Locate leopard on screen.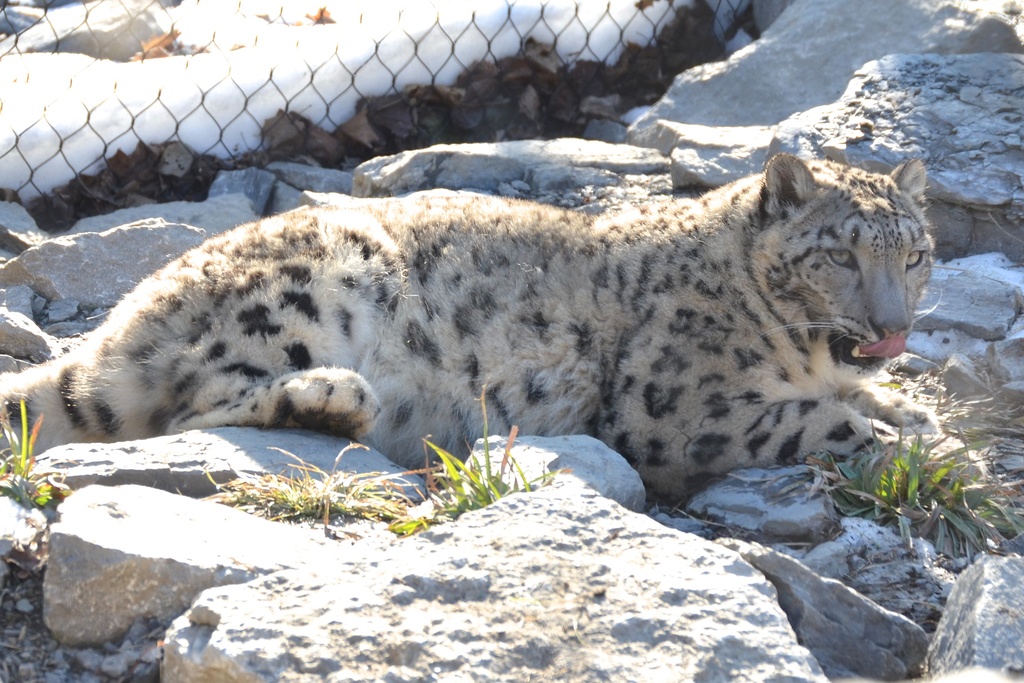
On screen at left=0, top=144, right=941, bottom=466.
